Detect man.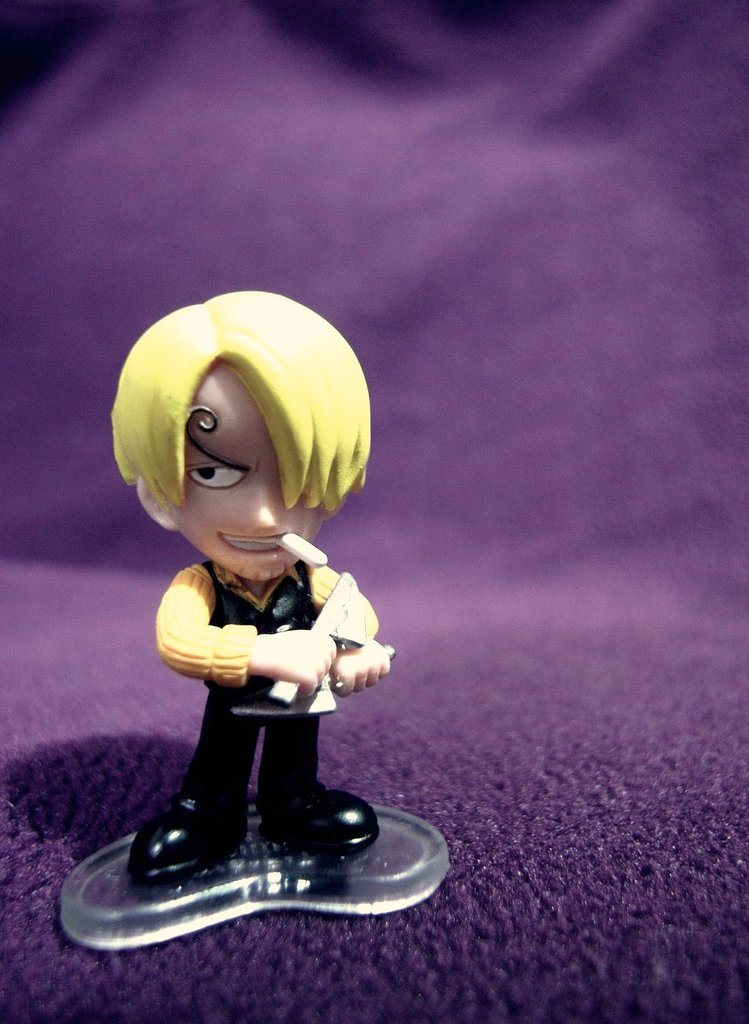
Detected at bbox=(106, 285, 367, 879).
